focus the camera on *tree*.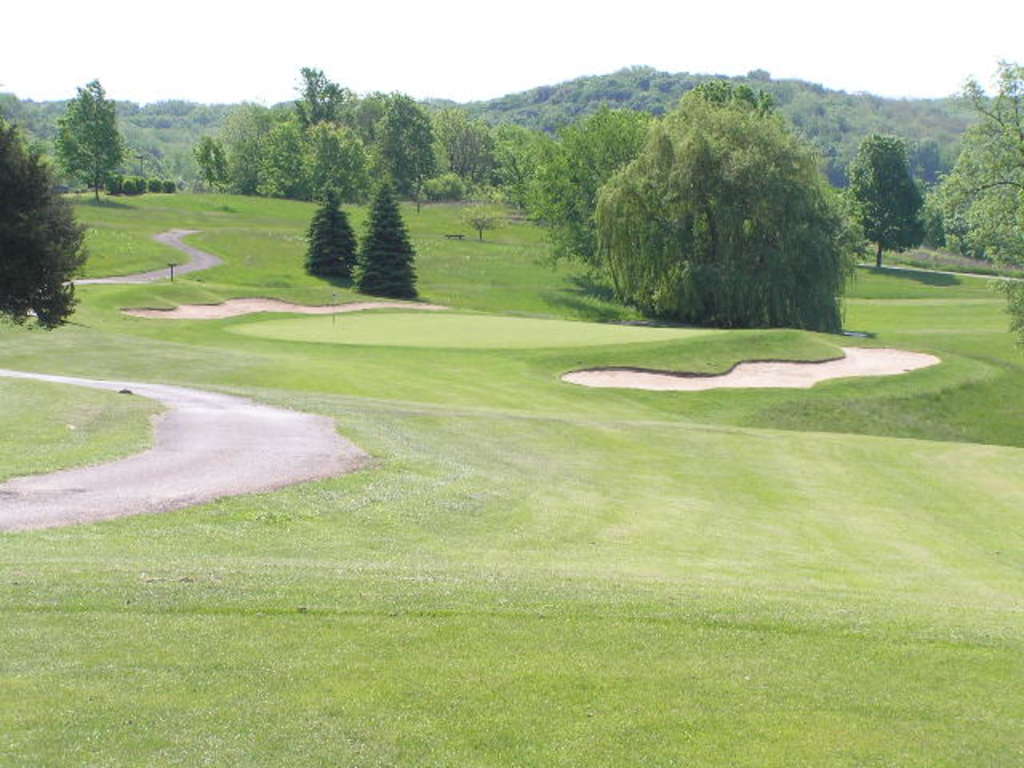
Focus region: x1=918 y1=53 x2=1022 y2=331.
